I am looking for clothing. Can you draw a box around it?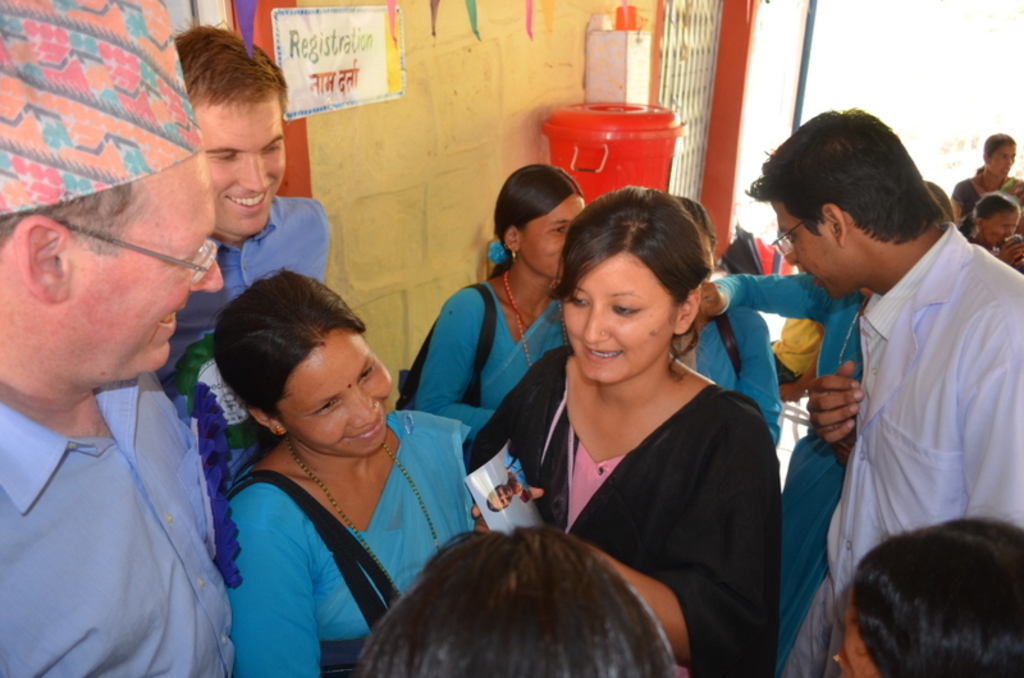
Sure, the bounding box is [724,276,869,672].
